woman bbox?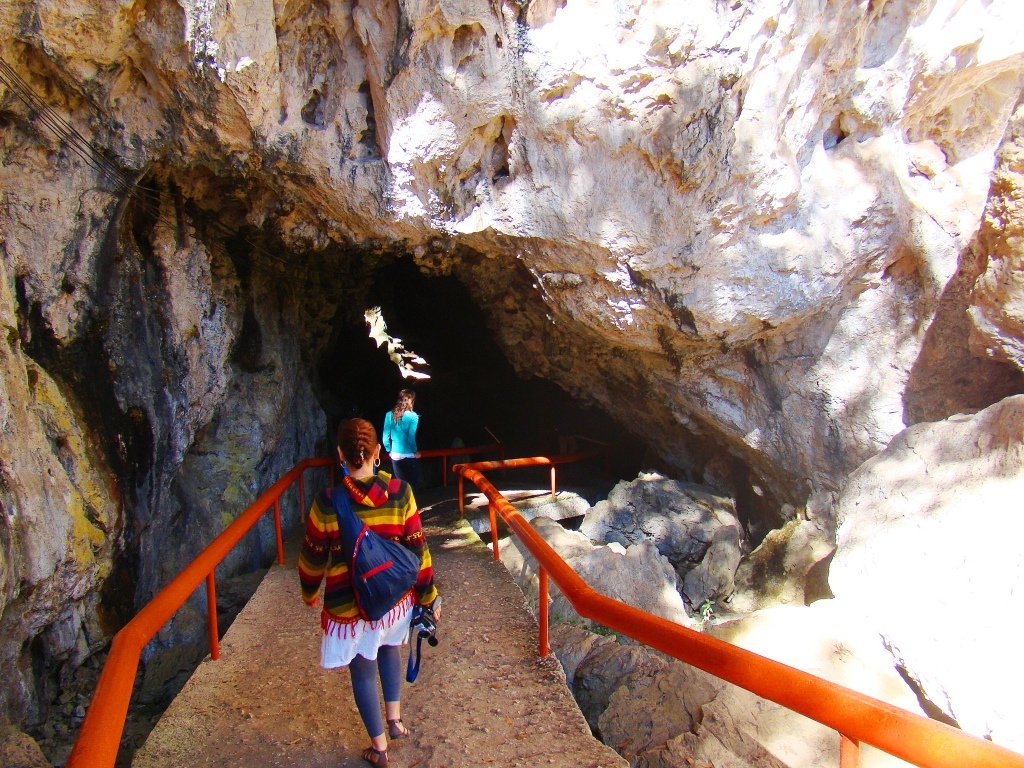
292 399 435 732
